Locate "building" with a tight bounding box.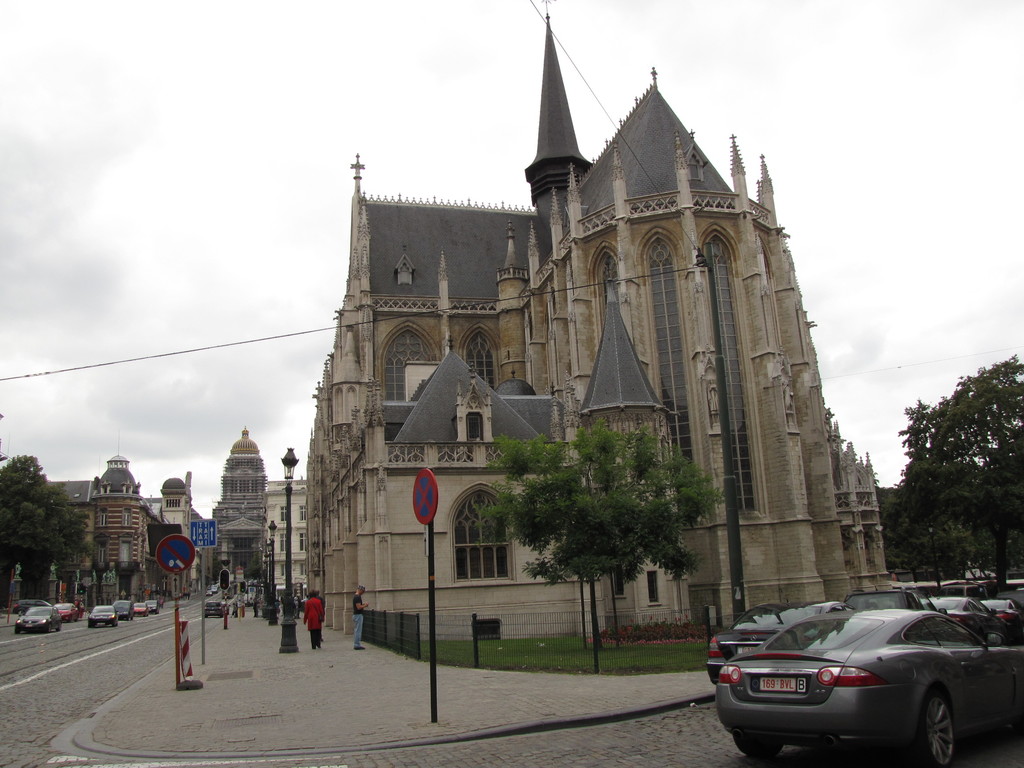
region(209, 429, 262, 582).
